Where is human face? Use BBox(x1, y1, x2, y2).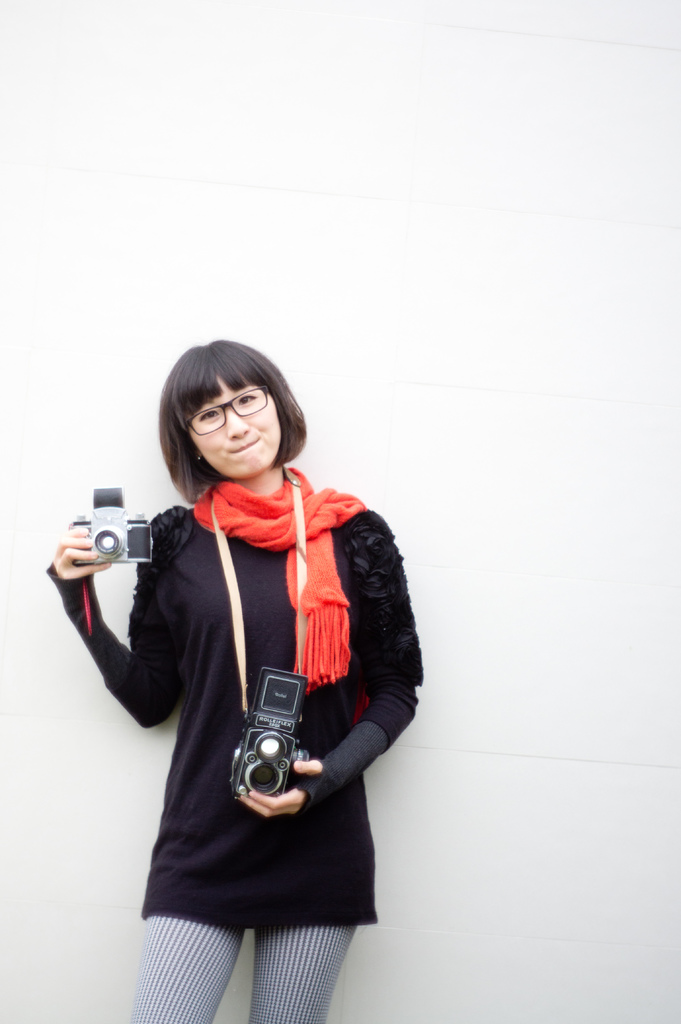
BBox(184, 376, 280, 478).
